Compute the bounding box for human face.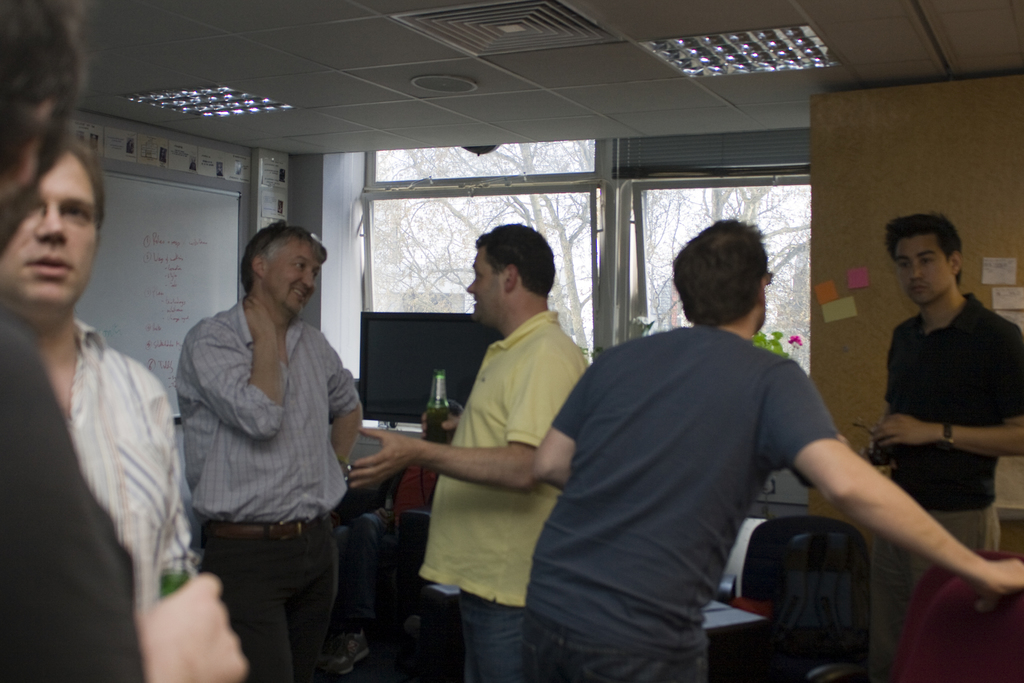
(463,251,500,328).
